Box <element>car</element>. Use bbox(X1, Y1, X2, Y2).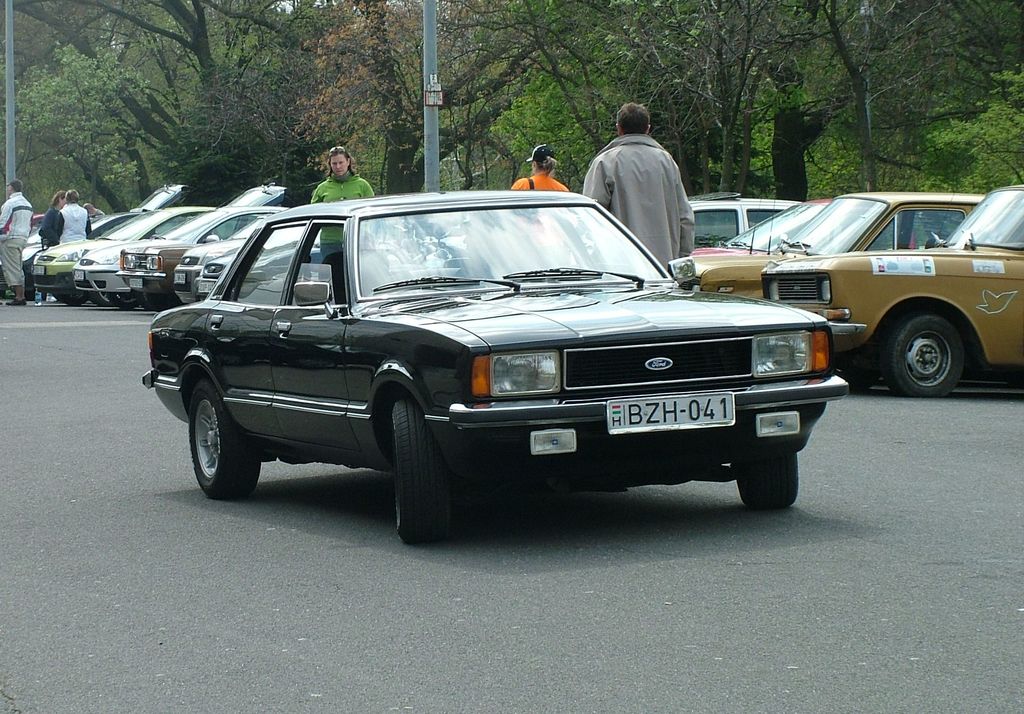
bbox(685, 192, 814, 251).
